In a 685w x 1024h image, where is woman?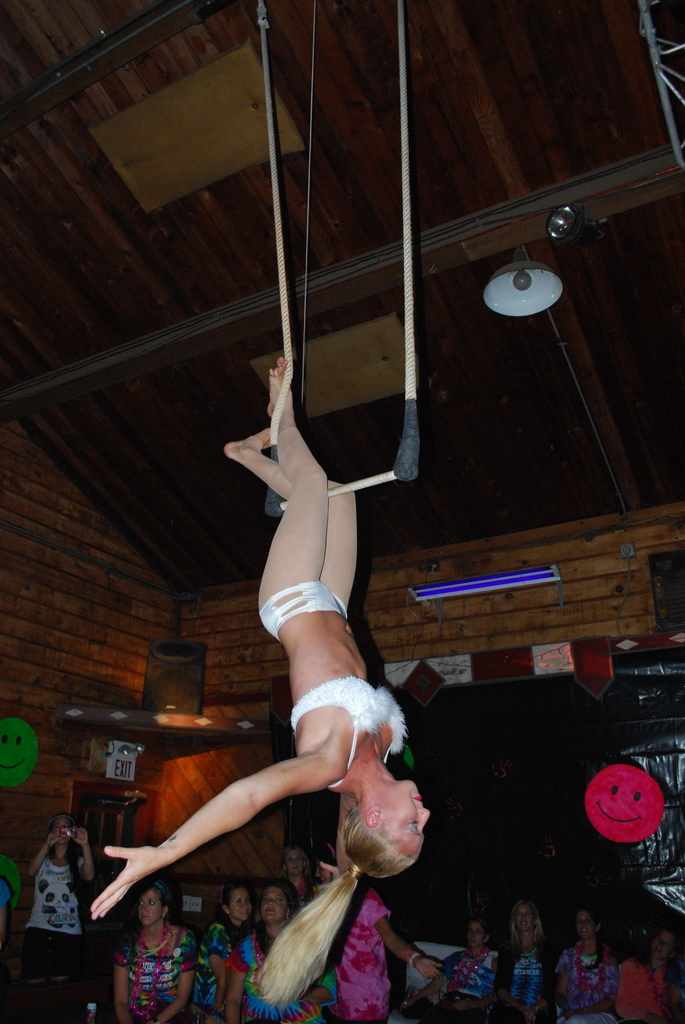
615, 922, 684, 1023.
